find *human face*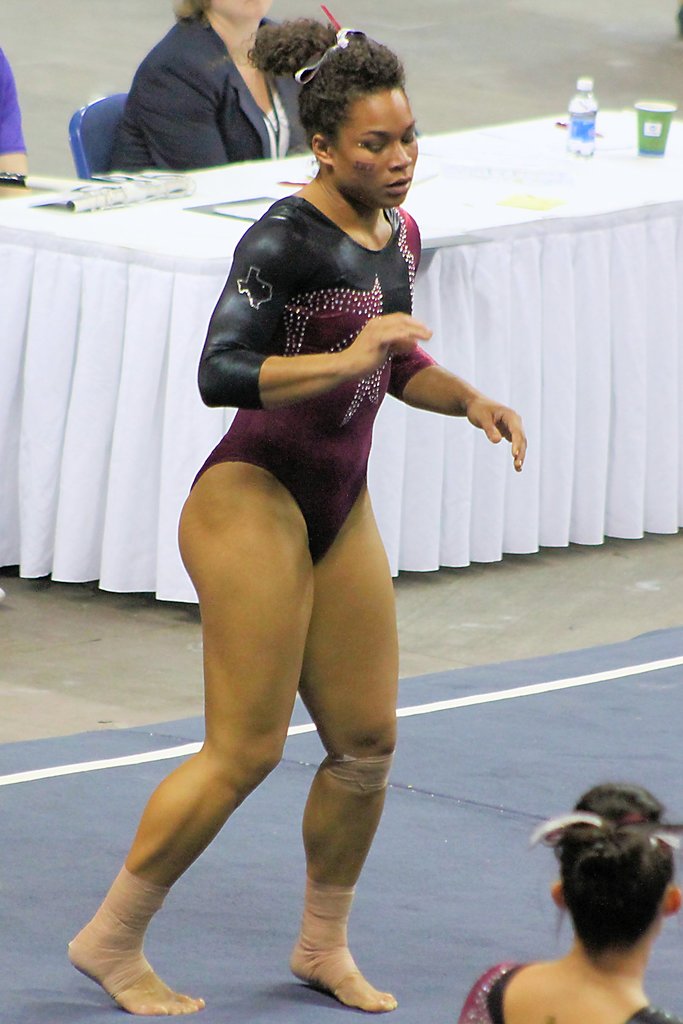
204 0 268 19
